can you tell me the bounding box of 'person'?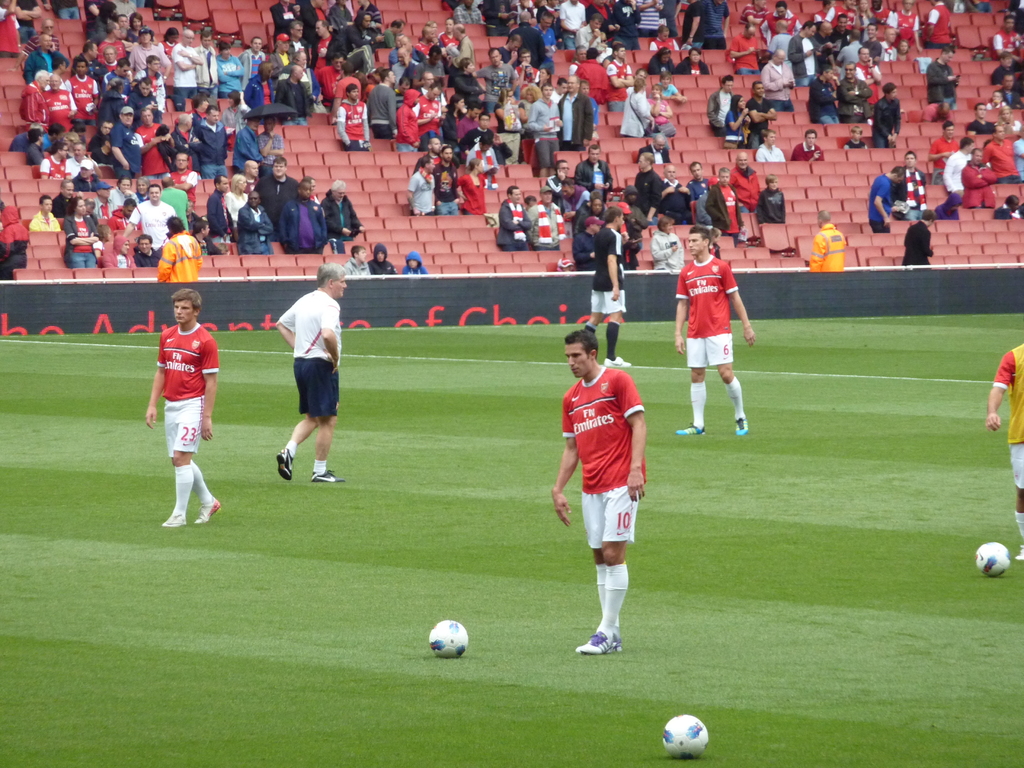
<bbox>659, 72, 688, 104</bbox>.
